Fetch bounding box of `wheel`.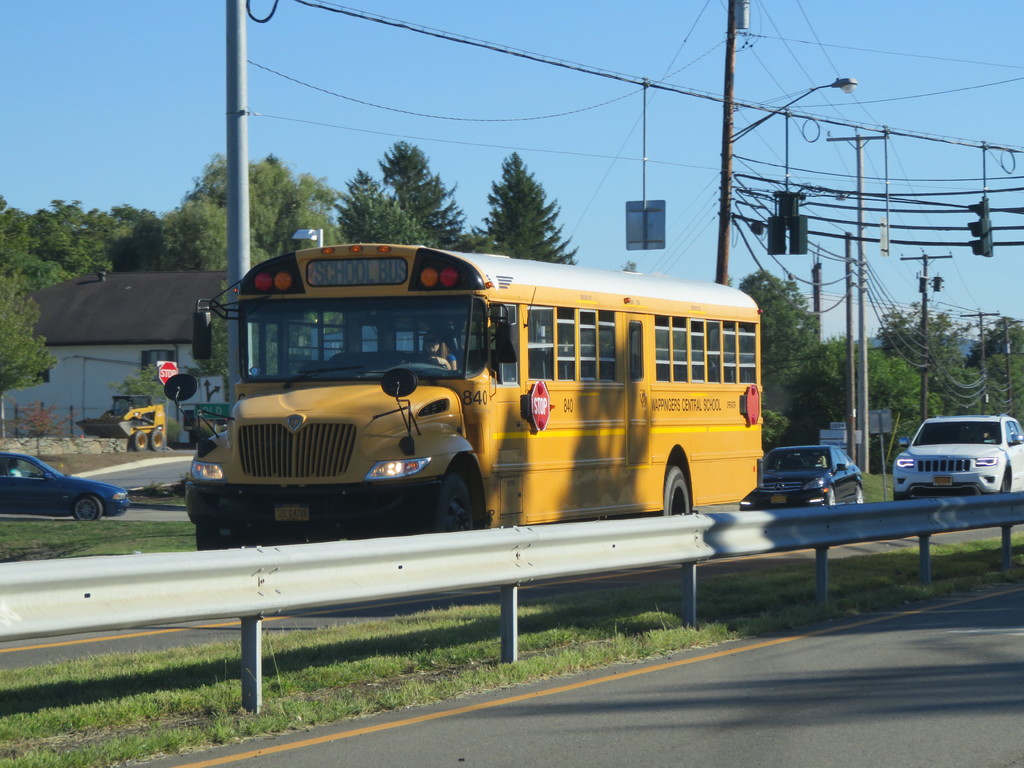
Bbox: x1=72 y1=493 x2=100 y2=520.
